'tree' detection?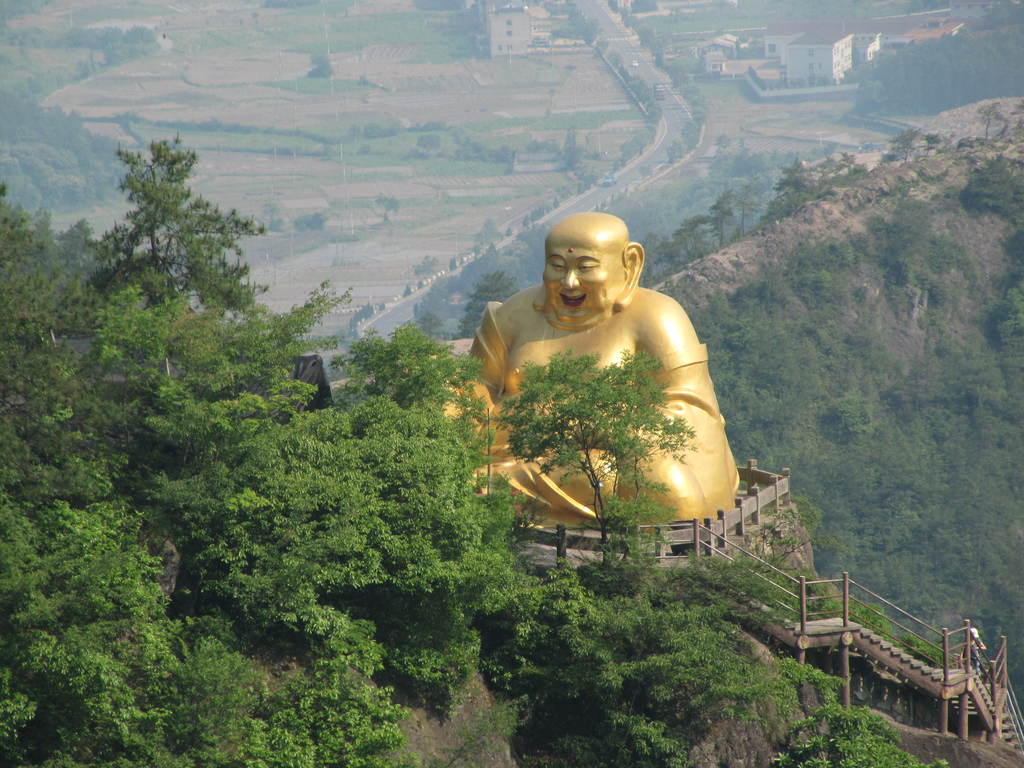
region(453, 267, 521, 344)
